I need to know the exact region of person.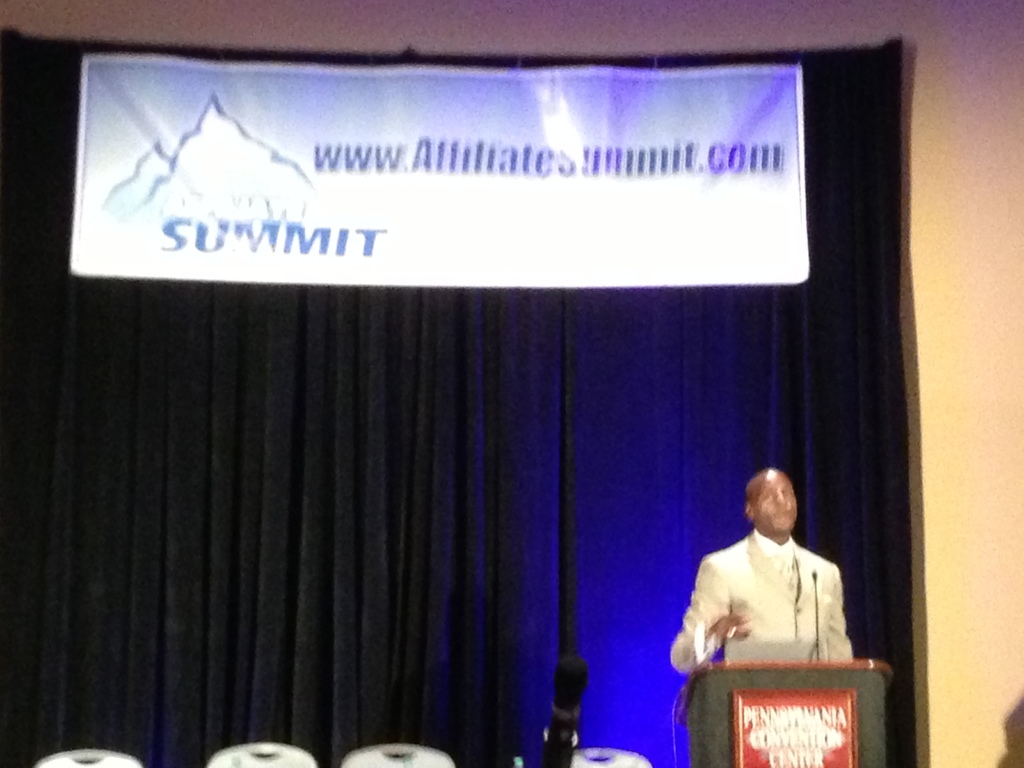
Region: crop(685, 466, 856, 705).
